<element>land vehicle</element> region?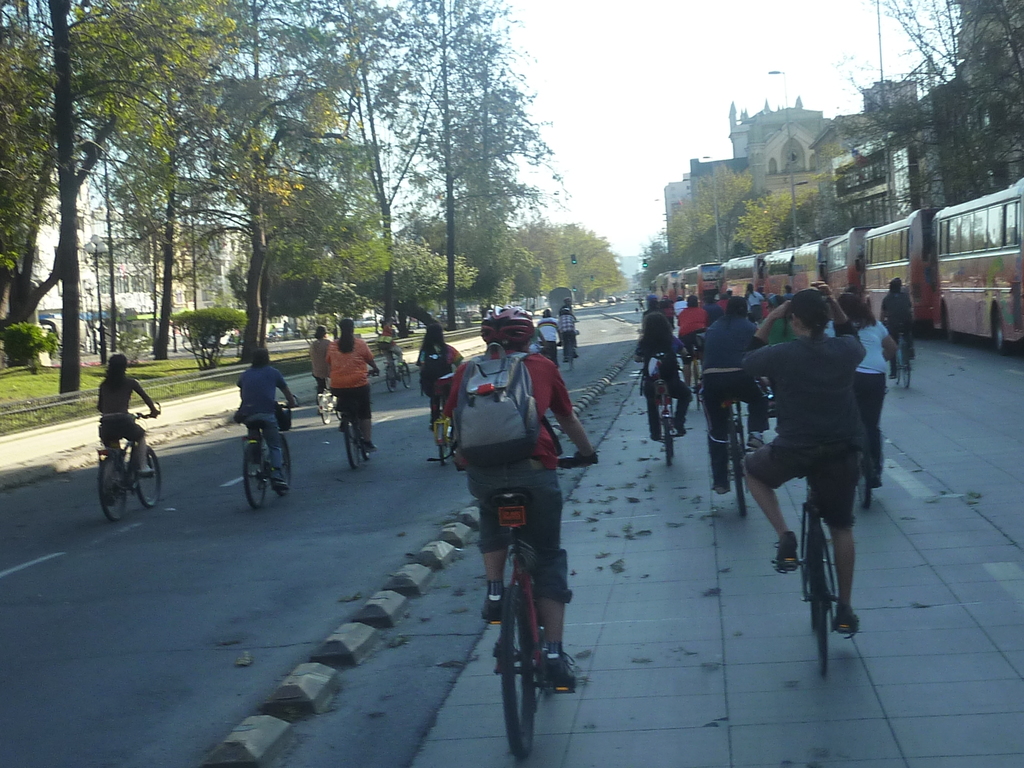
select_region(545, 337, 561, 365)
